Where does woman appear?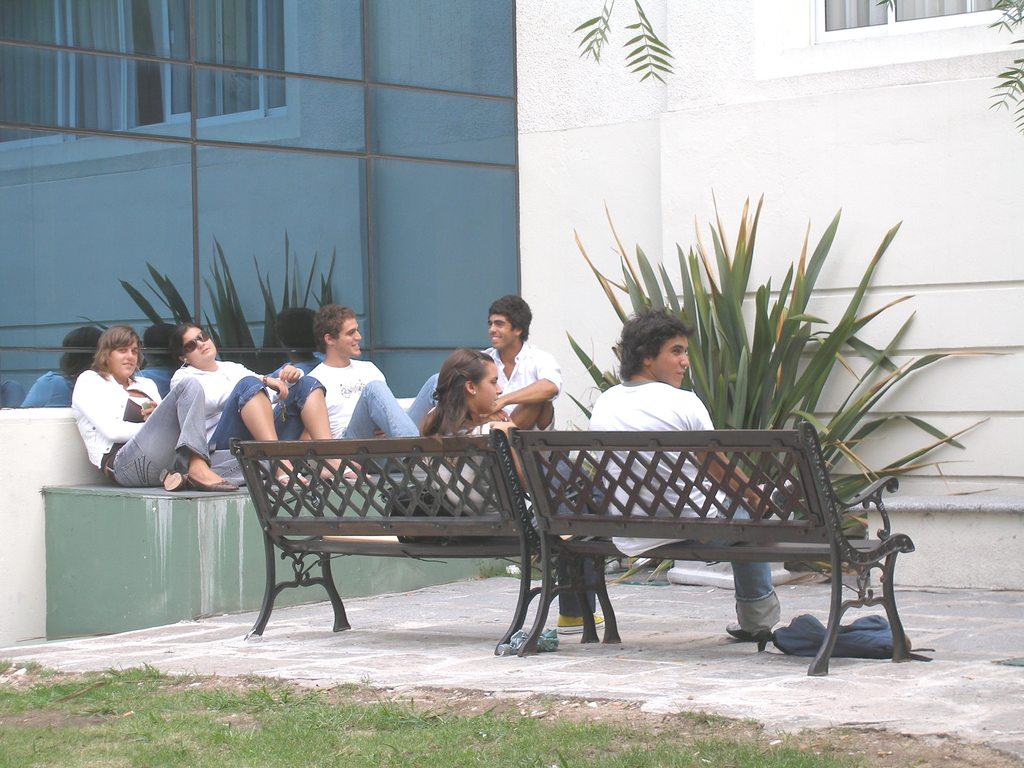
Appears at <box>52,340,212,504</box>.
